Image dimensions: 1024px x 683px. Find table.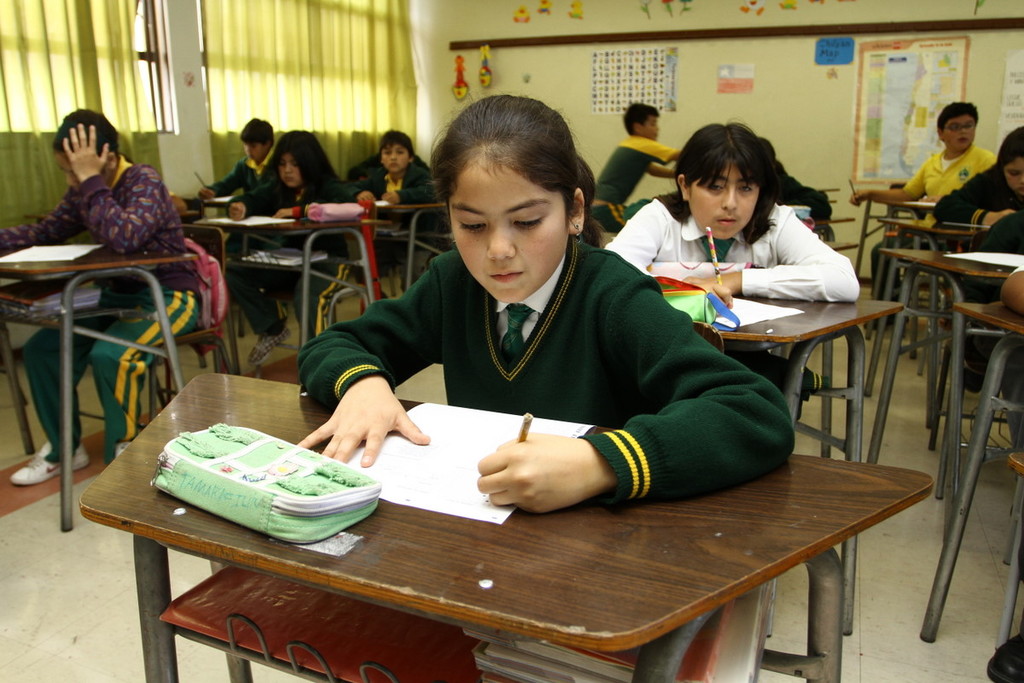
(x1=3, y1=245, x2=194, y2=534).
